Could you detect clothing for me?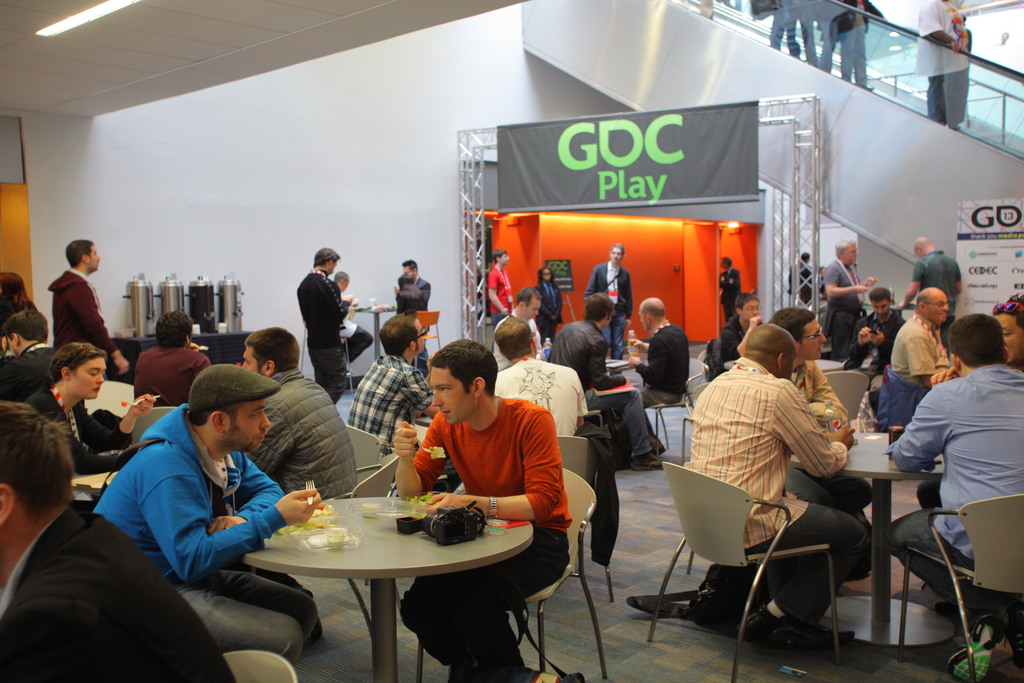
Detection result: (839, 0, 863, 86).
